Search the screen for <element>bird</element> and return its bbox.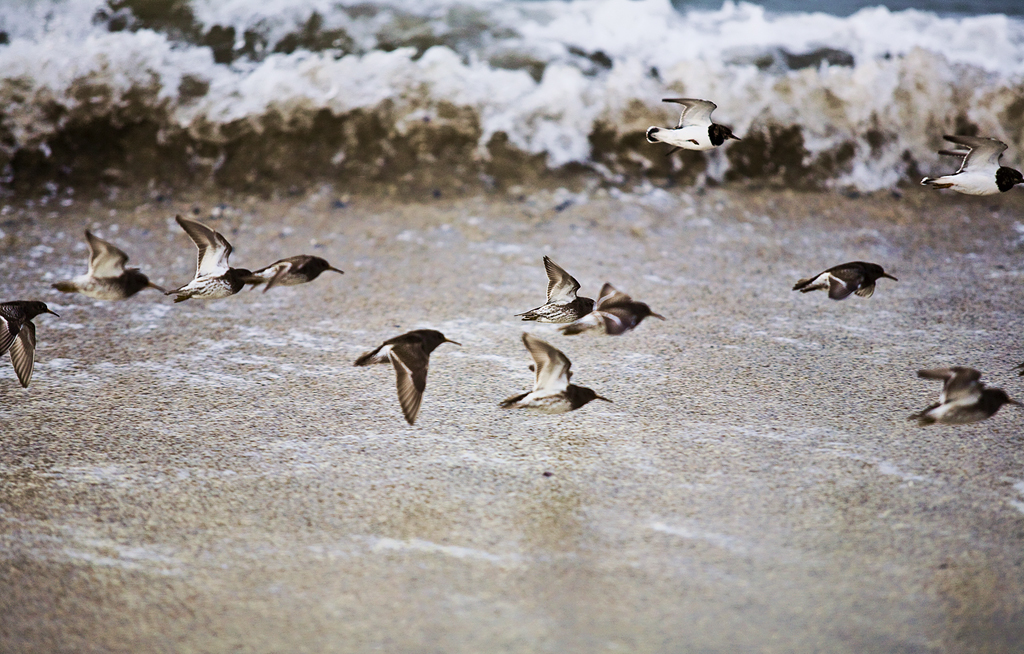
Found: [511,249,596,324].
